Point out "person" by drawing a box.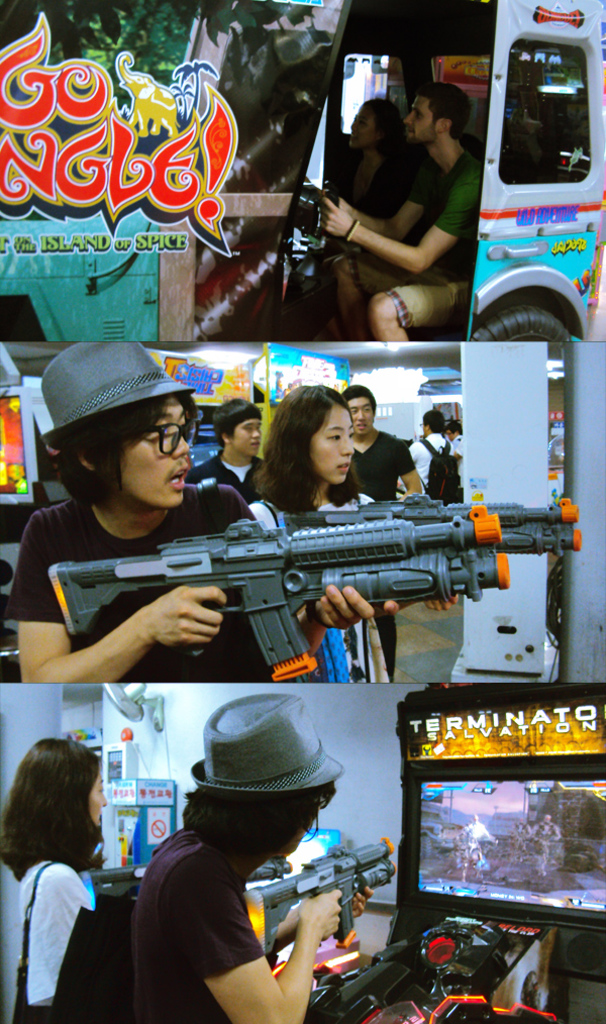
Rect(149, 730, 377, 1012).
